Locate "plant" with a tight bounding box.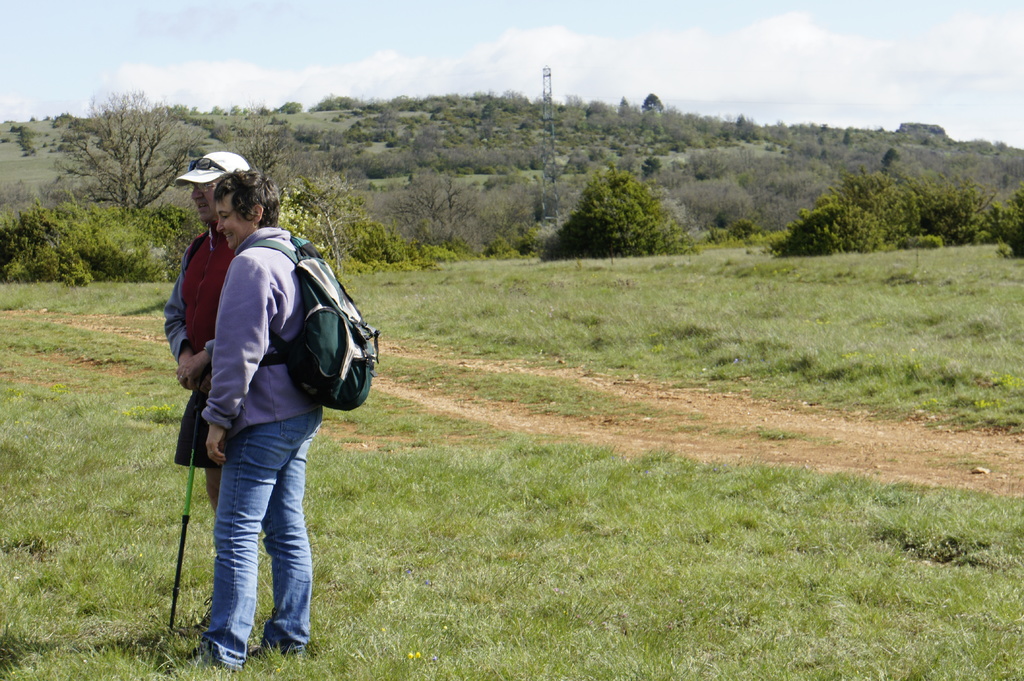
207, 104, 225, 116.
